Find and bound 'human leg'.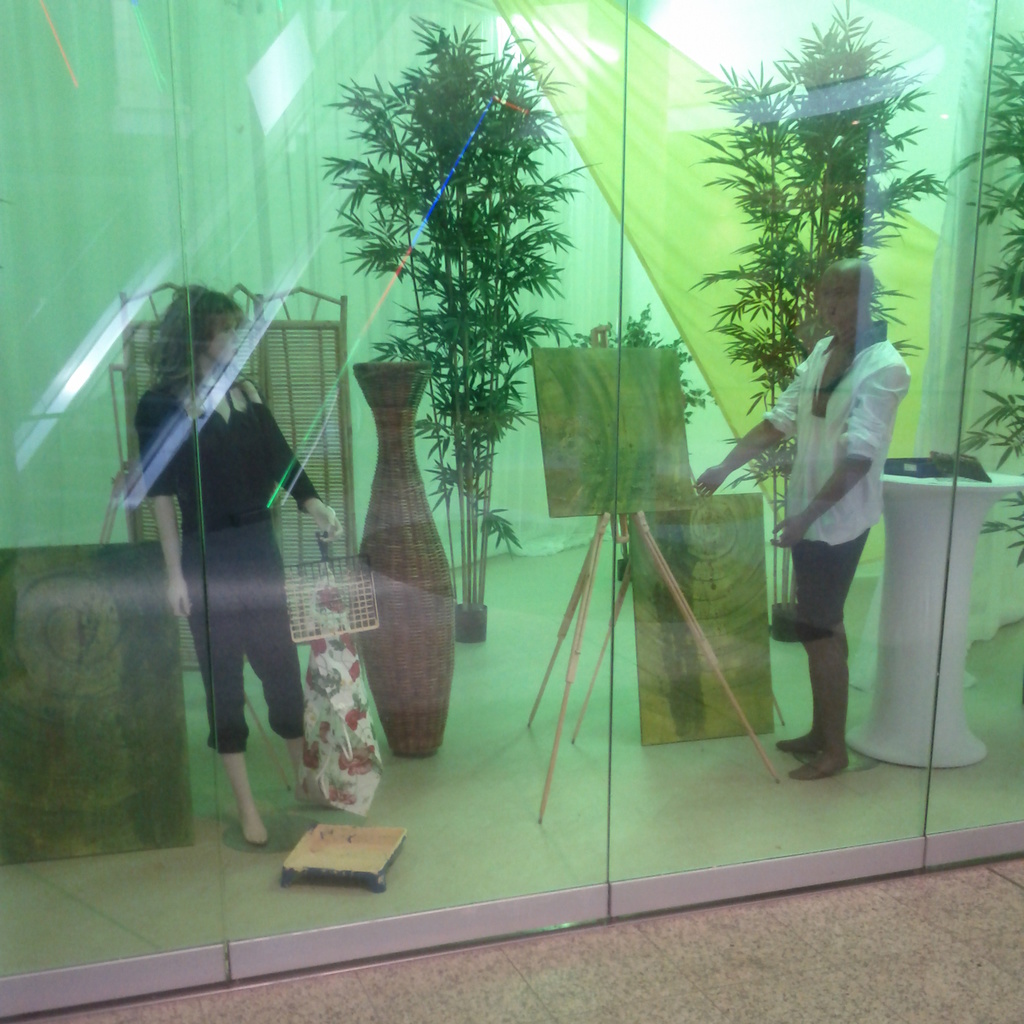
Bound: locate(200, 542, 262, 850).
